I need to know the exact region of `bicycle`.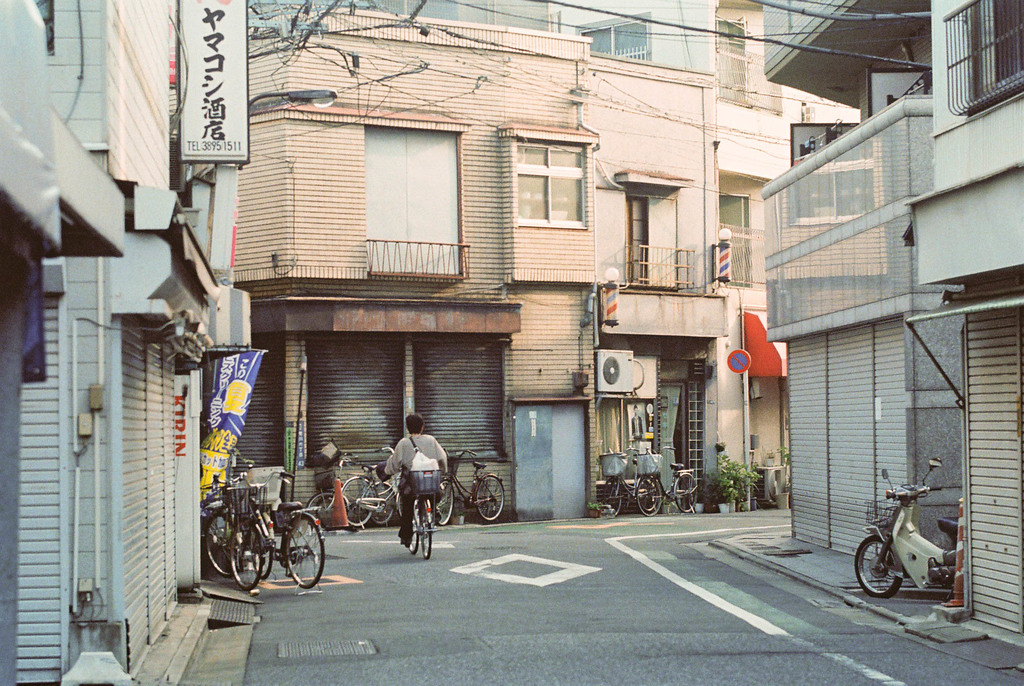
Region: [x1=637, y1=444, x2=698, y2=518].
